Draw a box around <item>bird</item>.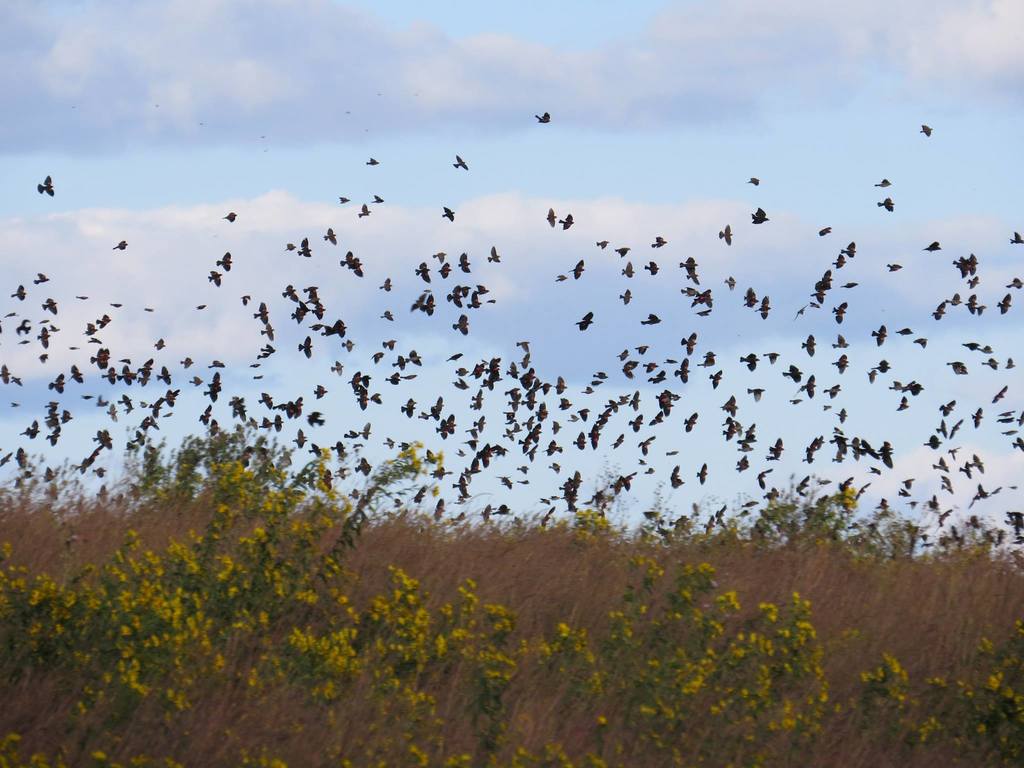
[x1=567, y1=258, x2=588, y2=280].
